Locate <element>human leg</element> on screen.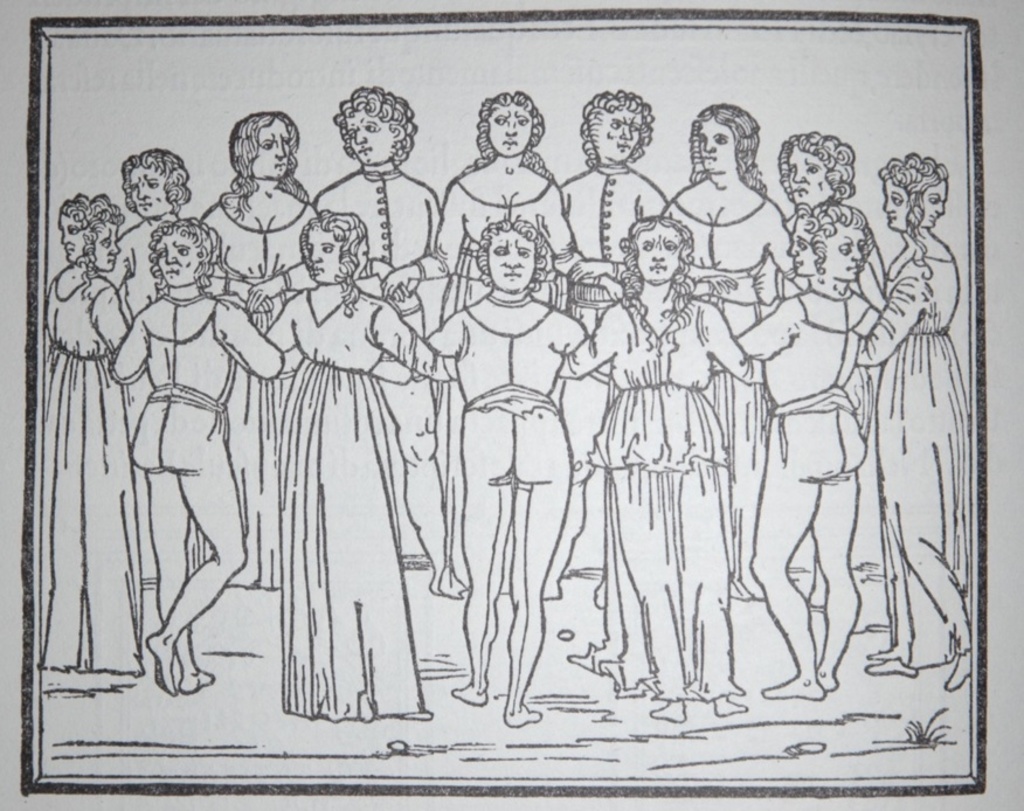
On screen at Rect(504, 384, 573, 732).
